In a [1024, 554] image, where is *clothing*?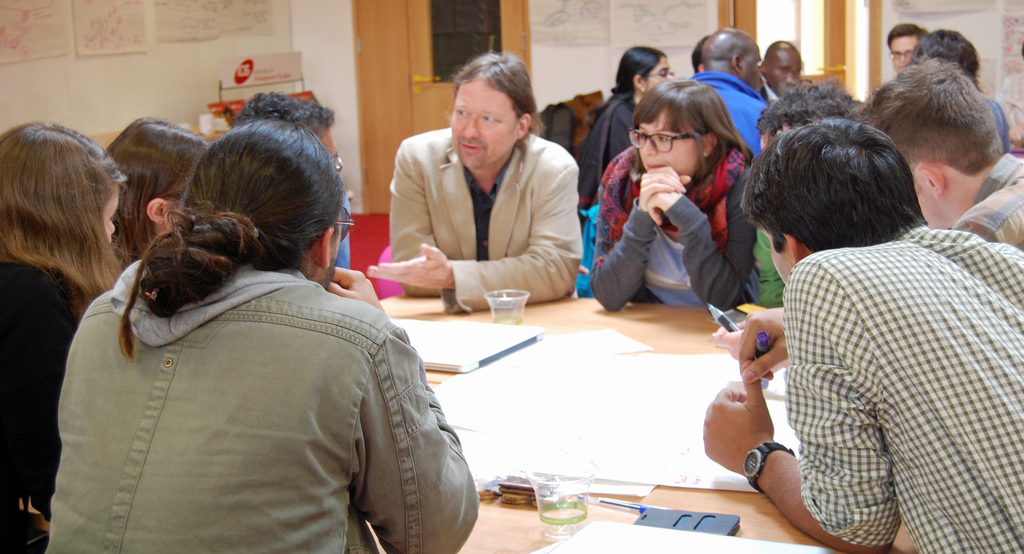
crop(387, 126, 588, 317).
